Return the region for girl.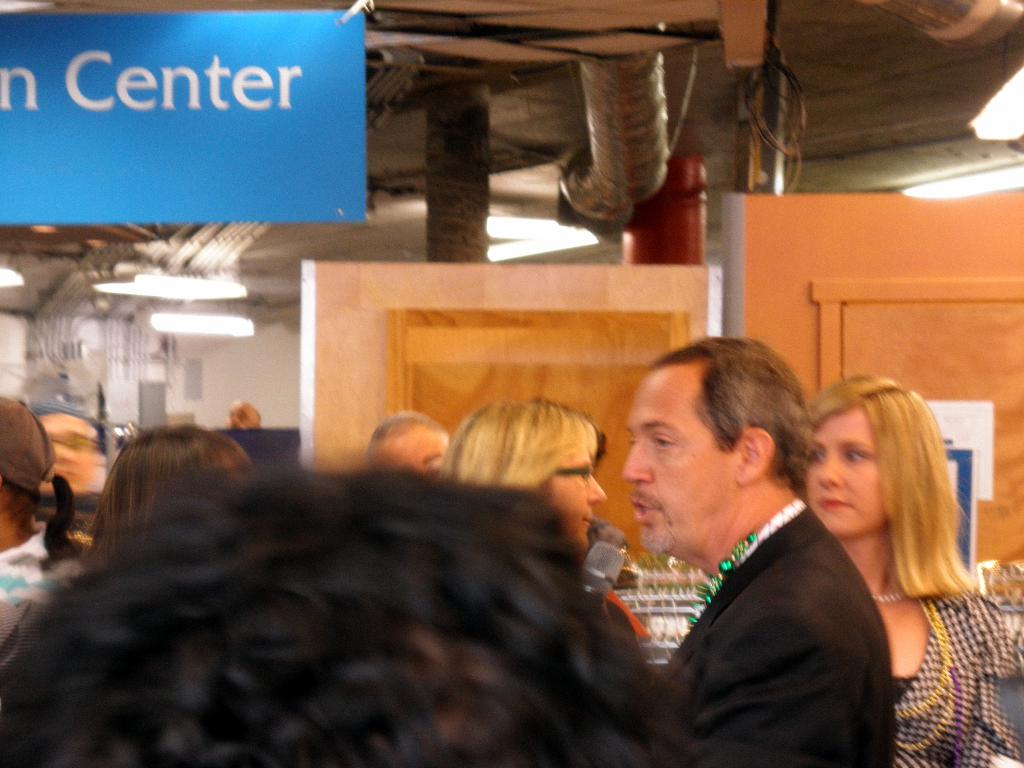
{"left": 806, "top": 370, "right": 1023, "bottom": 767}.
